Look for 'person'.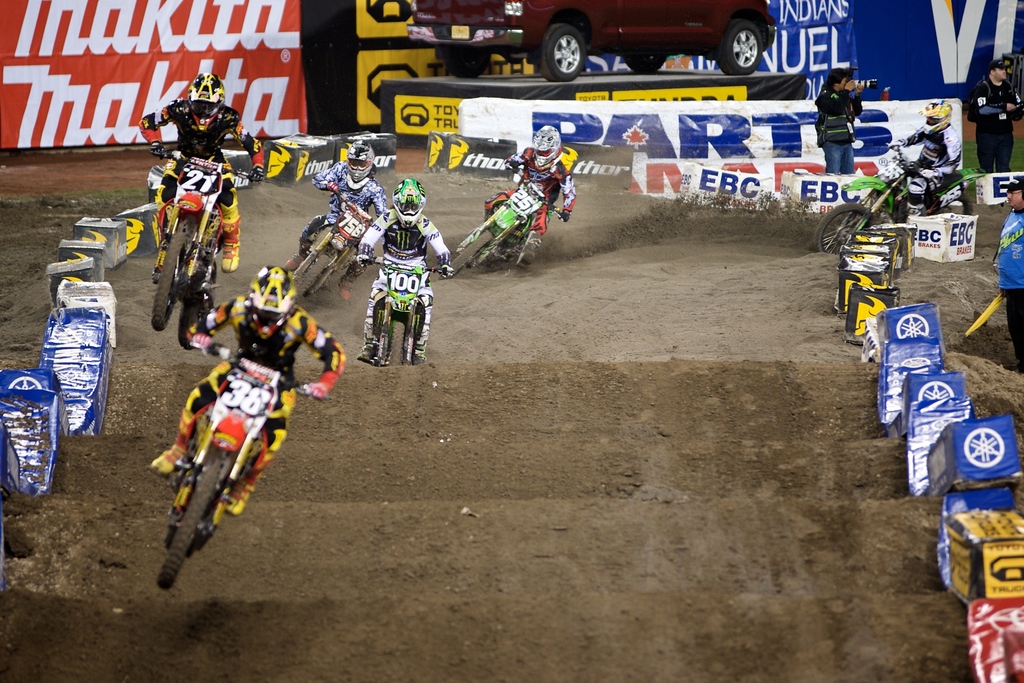
Found: detection(886, 101, 965, 222).
